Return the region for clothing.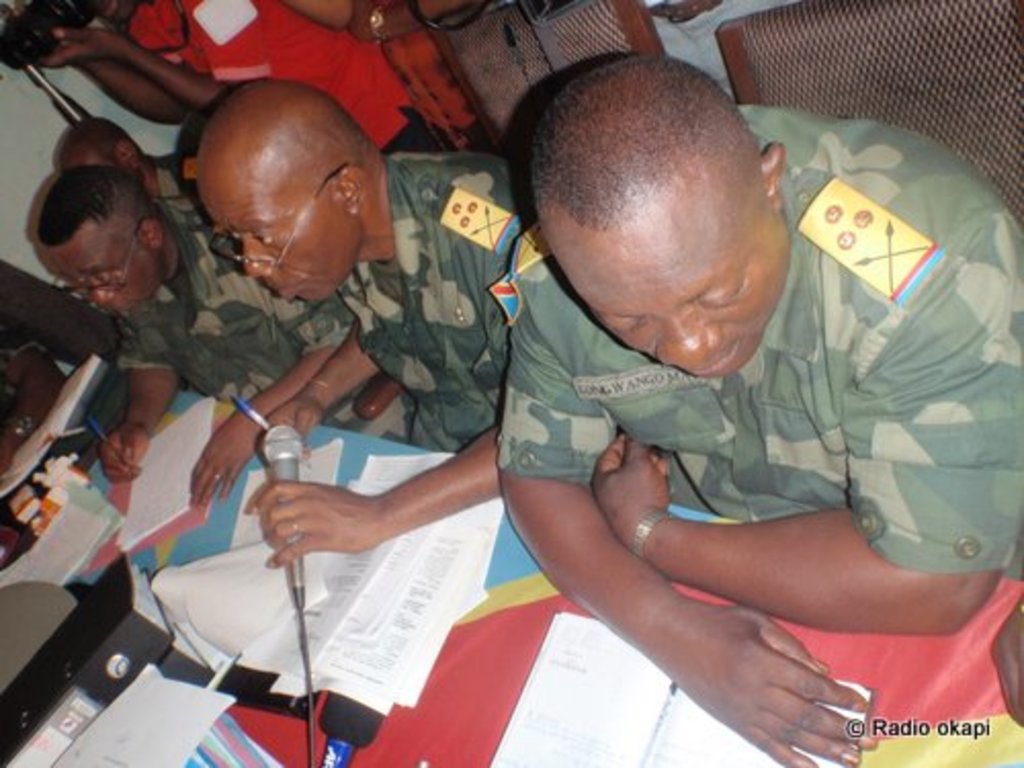
bbox(422, 92, 991, 711).
